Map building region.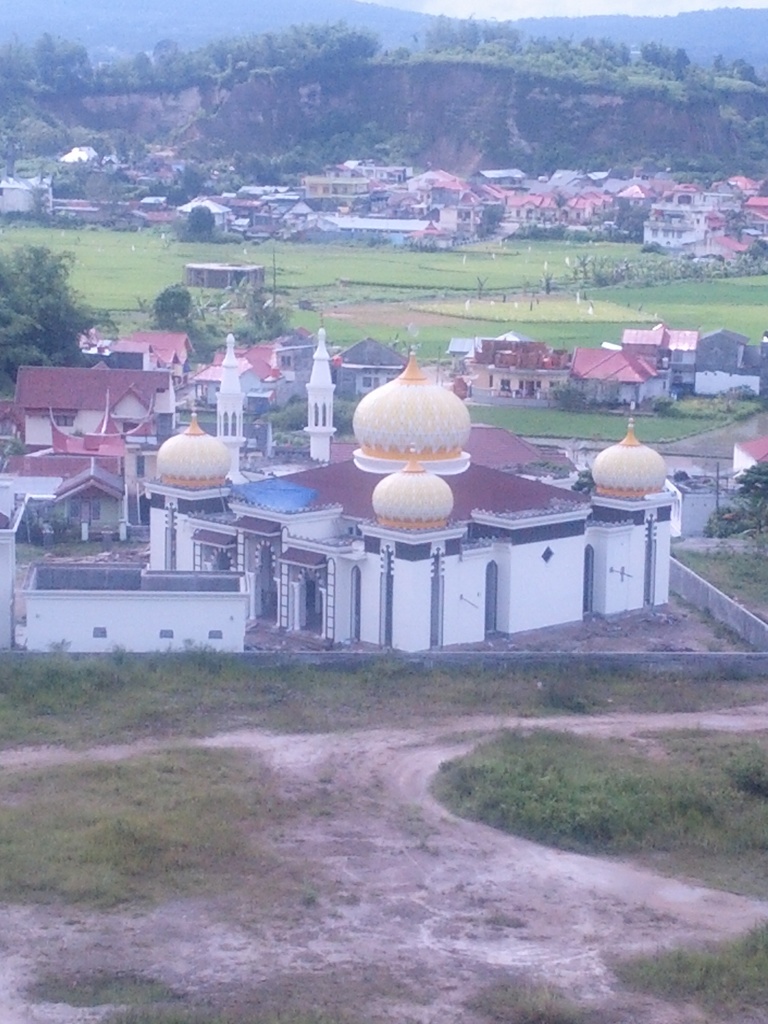
Mapped to <bbox>146, 349, 682, 659</bbox>.
